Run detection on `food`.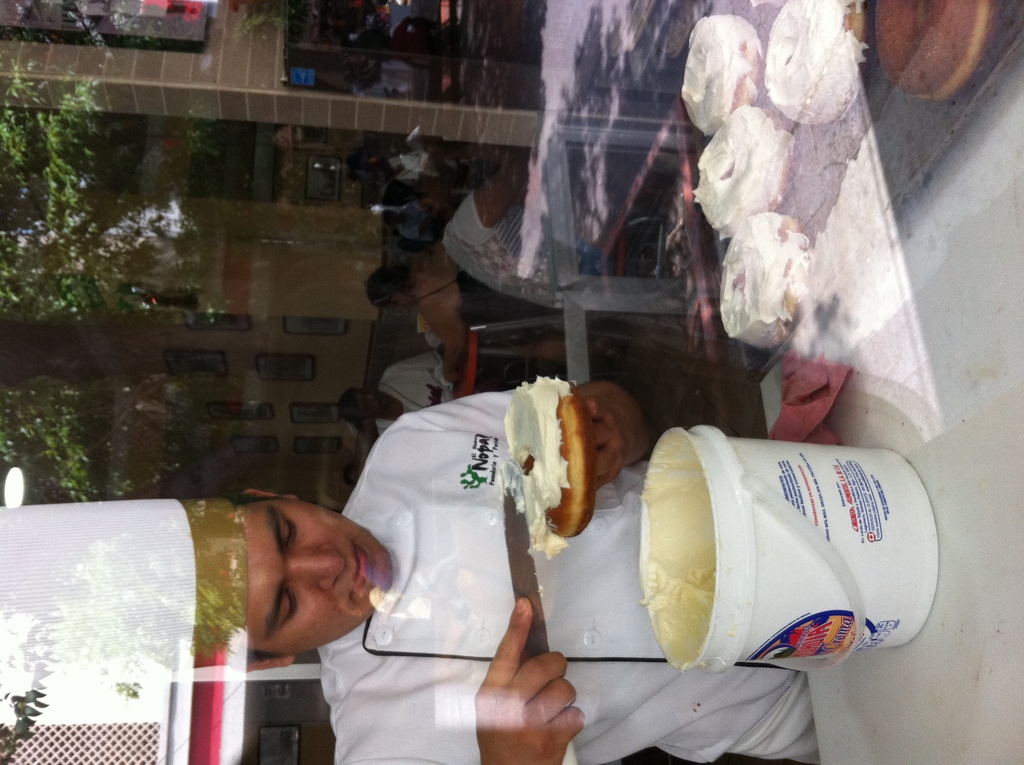
Result: (left=763, top=0, right=859, bottom=124).
